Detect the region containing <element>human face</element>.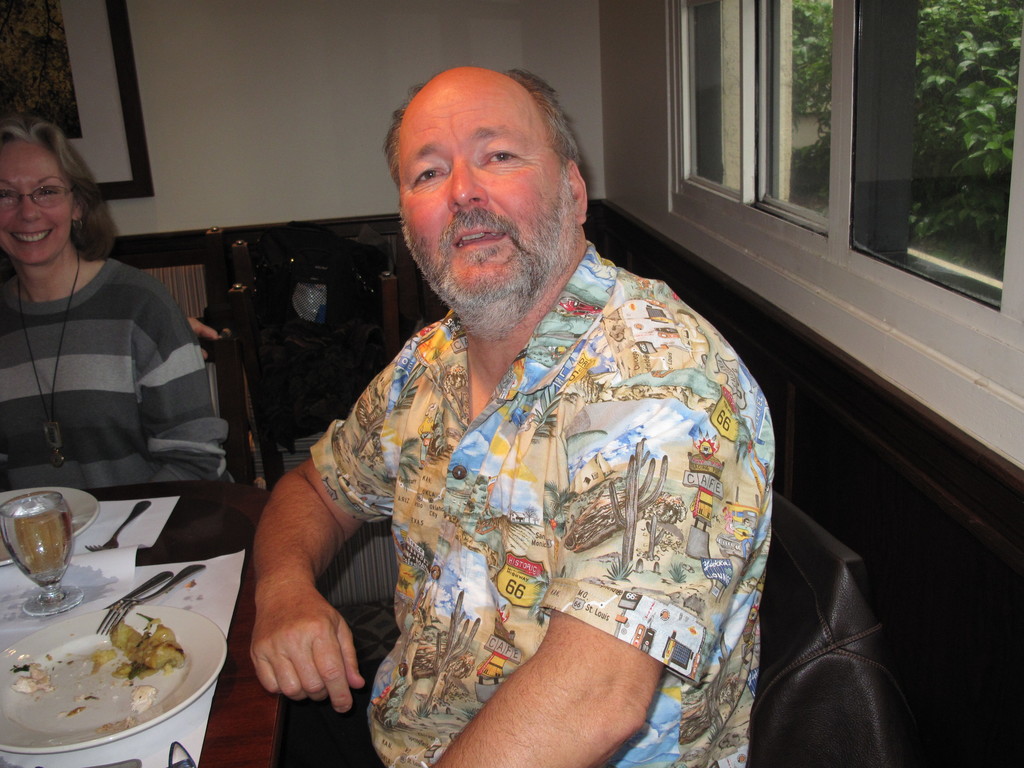
[x1=399, y1=93, x2=576, y2=307].
